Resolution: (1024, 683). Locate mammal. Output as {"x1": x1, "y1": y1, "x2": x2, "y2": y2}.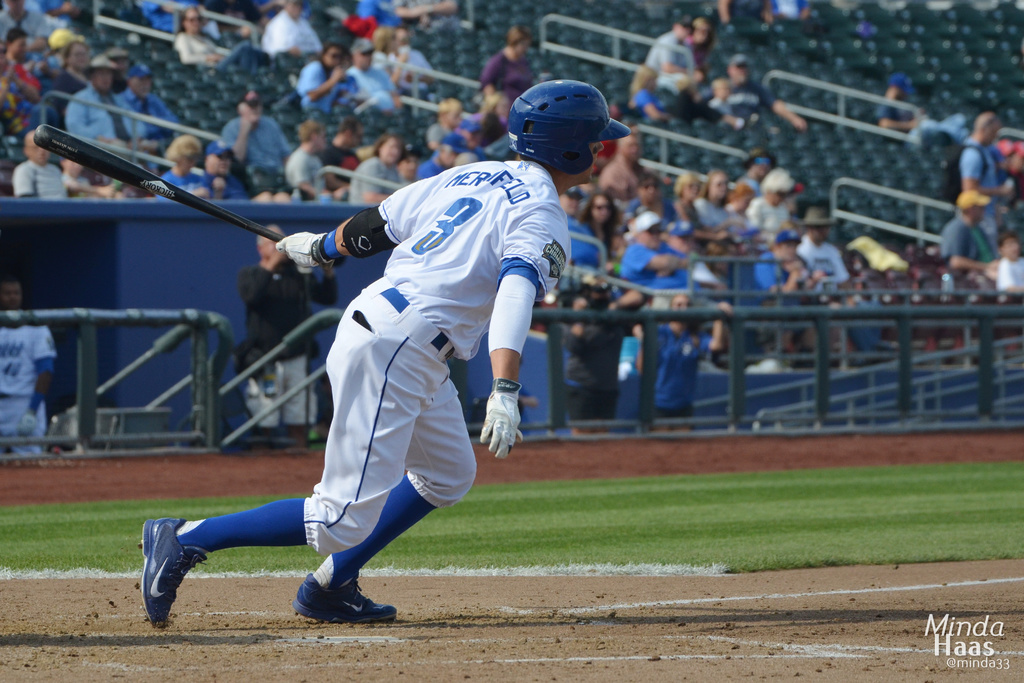
{"x1": 0, "y1": 47, "x2": 40, "y2": 142}.
